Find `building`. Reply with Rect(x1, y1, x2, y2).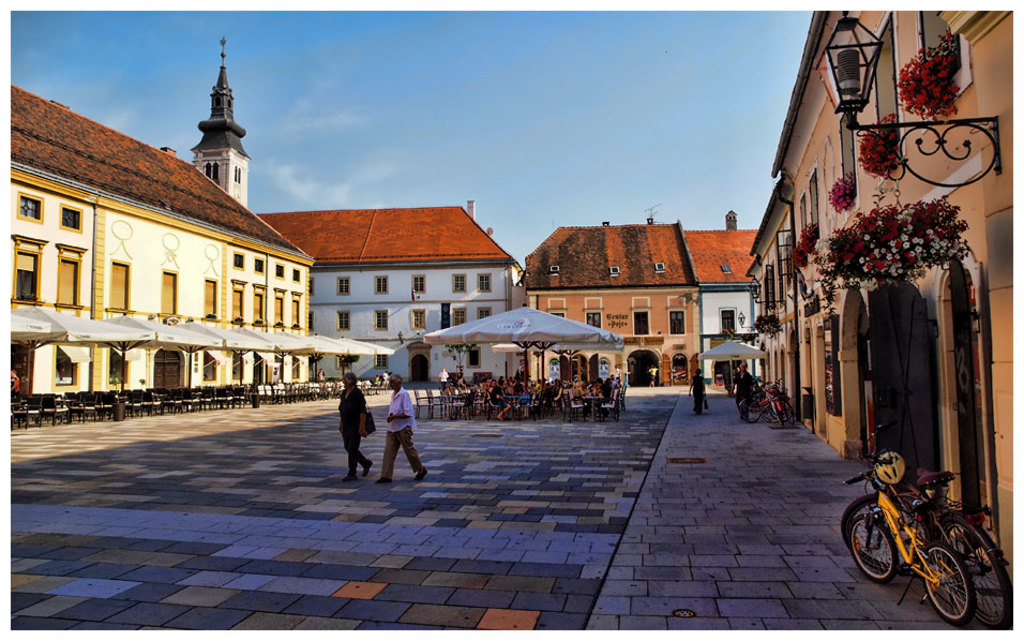
Rect(193, 33, 252, 208).
